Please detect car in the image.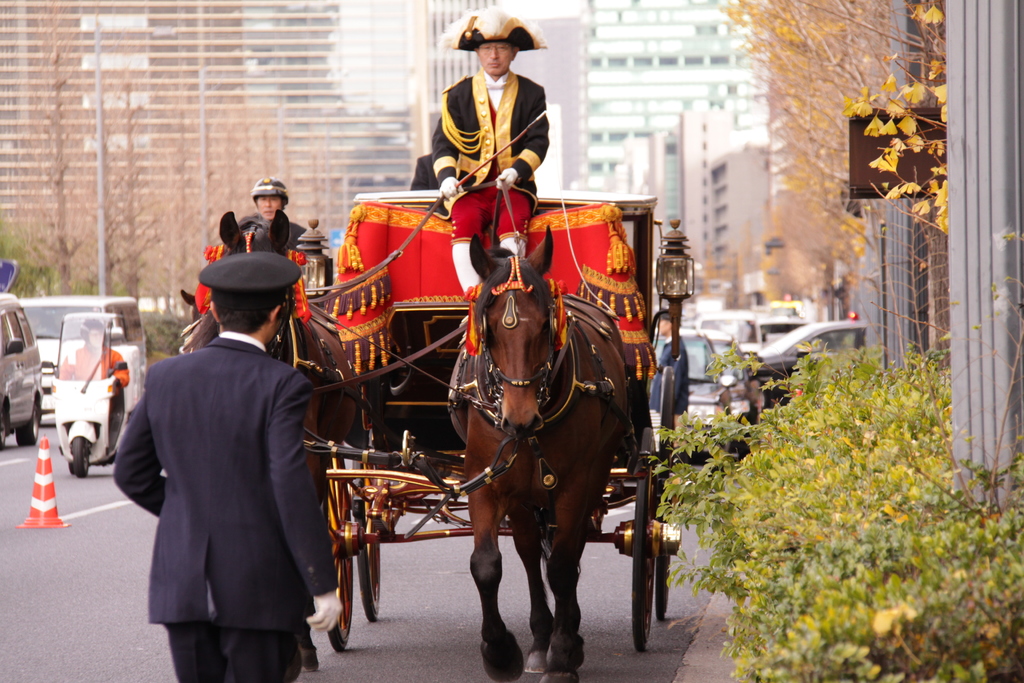
rect(650, 336, 740, 448).
